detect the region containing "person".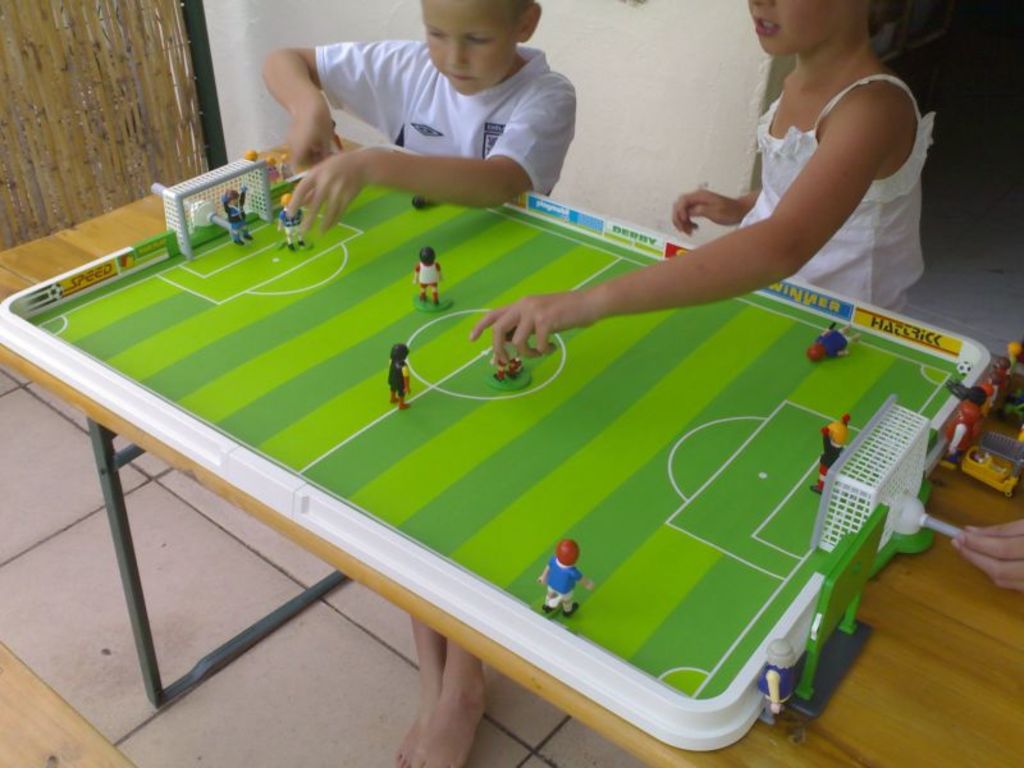
box=[398, 1, 933, 762].
